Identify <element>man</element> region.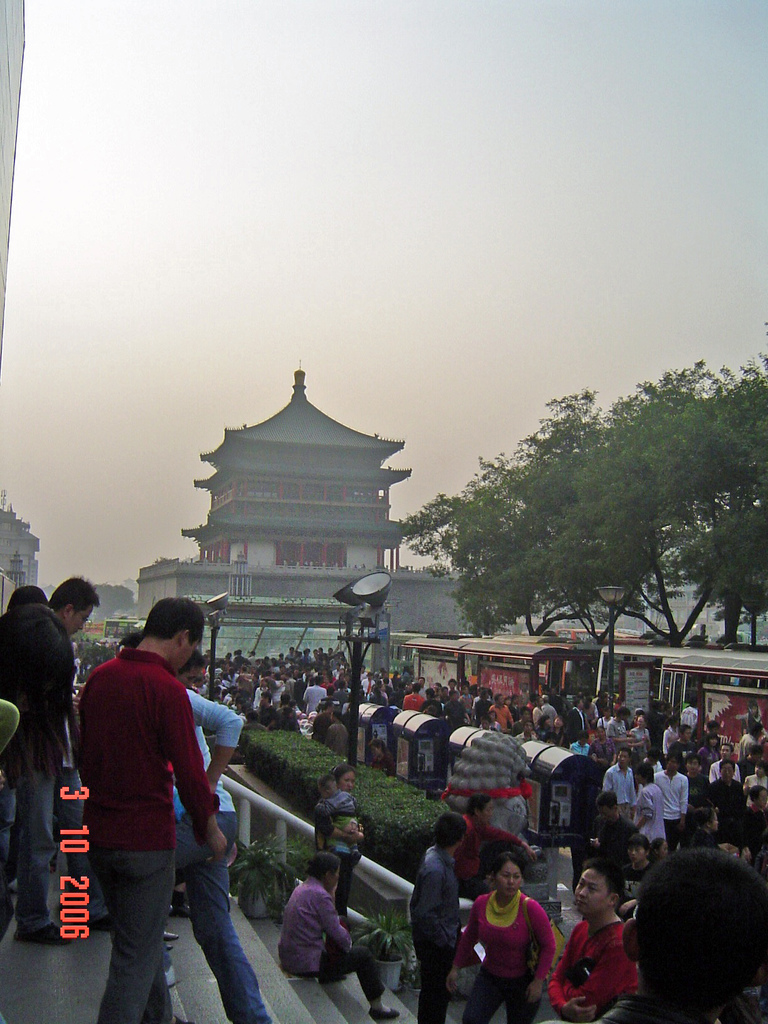
Region: 271:847:396:1020.
